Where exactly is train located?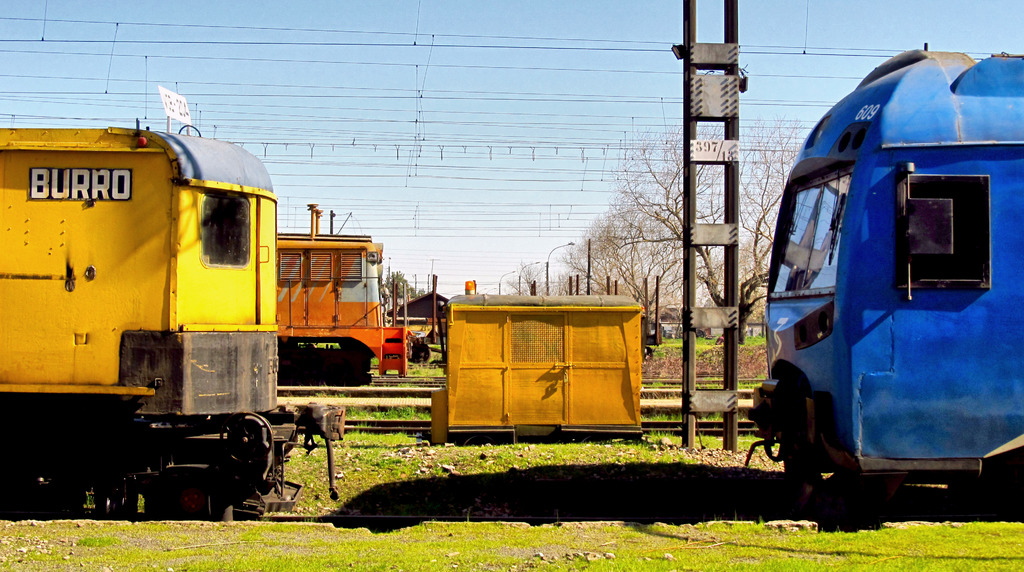
Its bounding box is 278,197,409,392.
